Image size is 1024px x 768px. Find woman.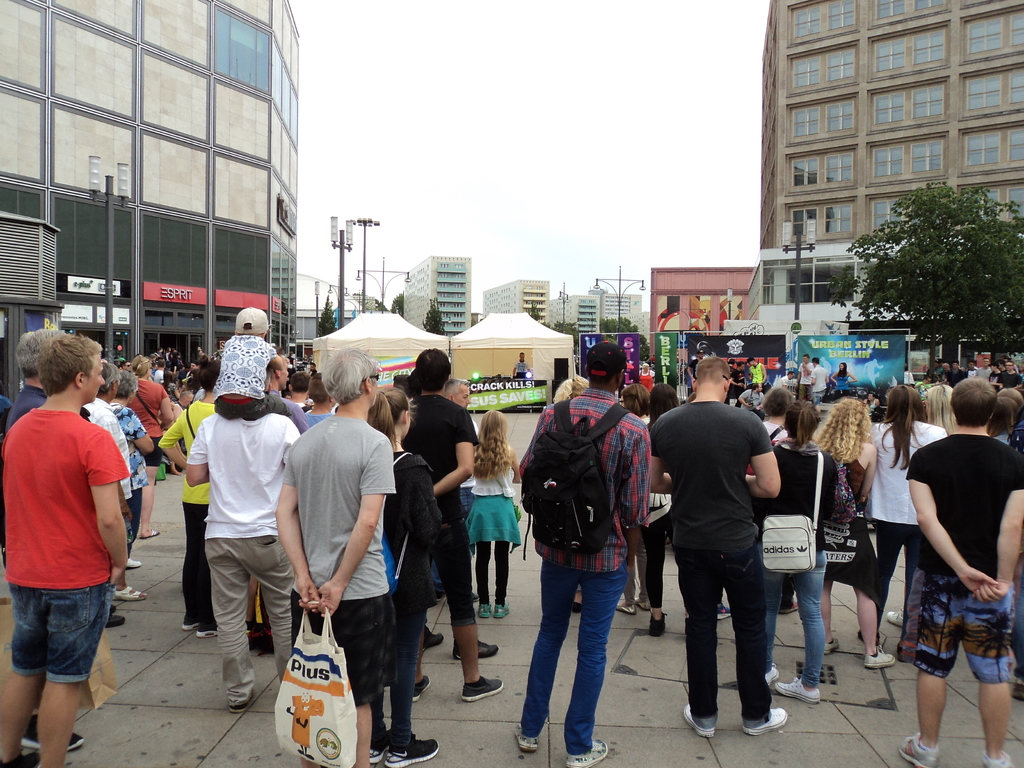
Rect(108, 371, 155, 563).
